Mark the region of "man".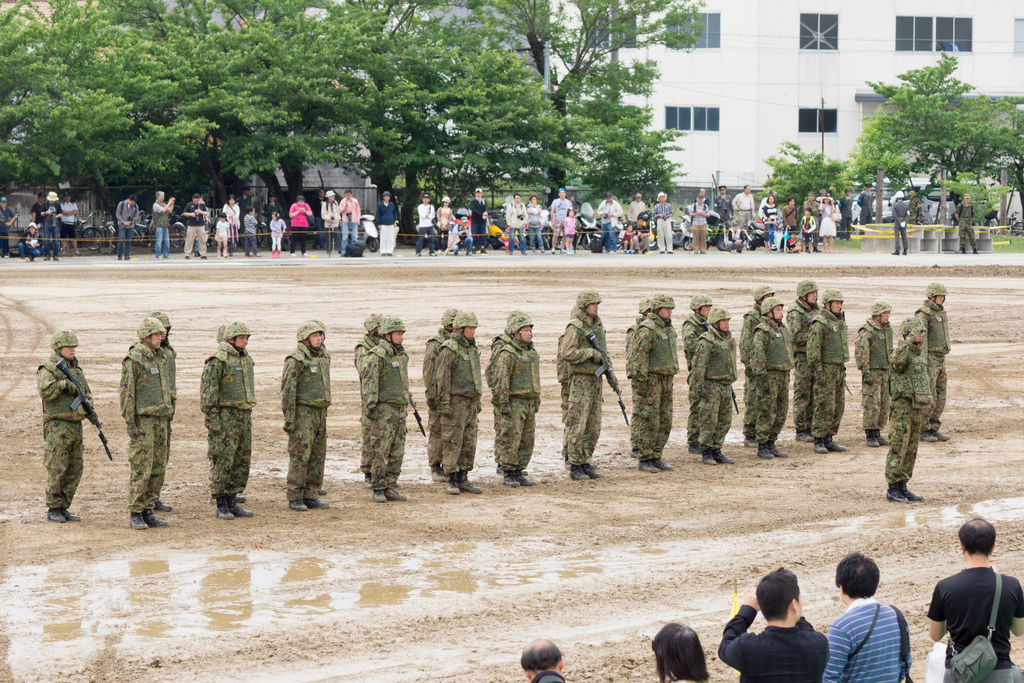
Region: 443,219,471,254.
